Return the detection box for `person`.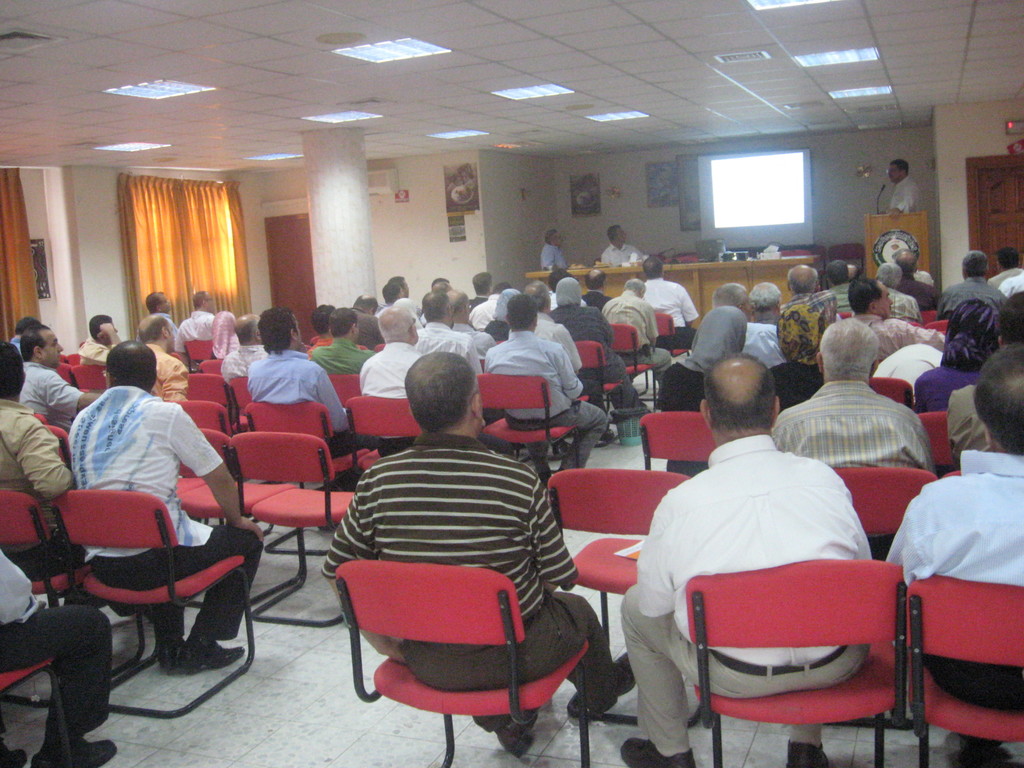
(x1=207, y1=309, x2=237, y2=358).
